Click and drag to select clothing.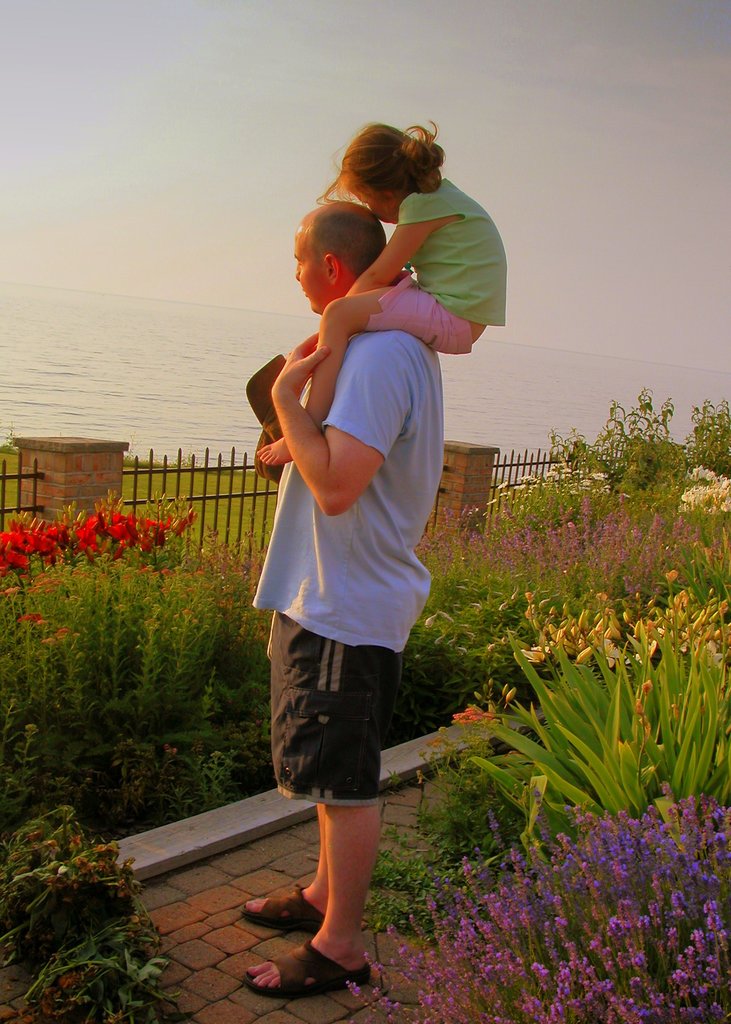
Selection: [366, 177, 513, 355].
